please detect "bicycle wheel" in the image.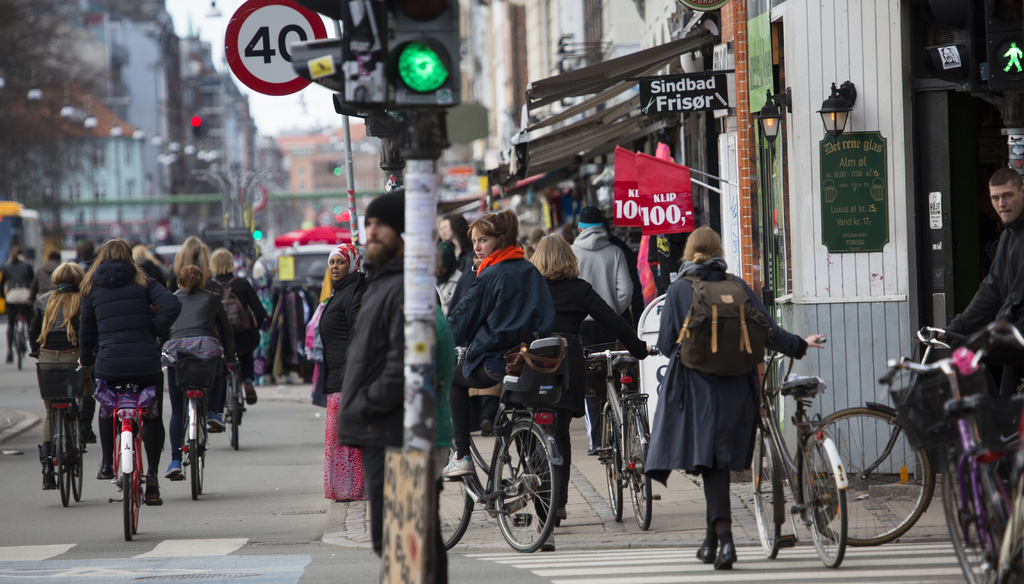
(left=227, top=375, right=244, bottom=450).
